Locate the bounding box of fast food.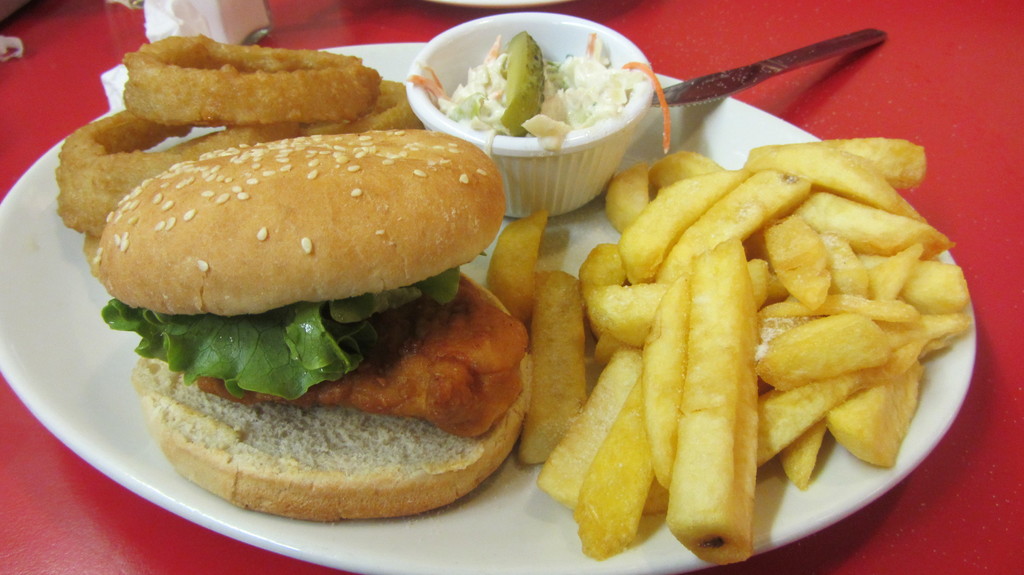
Bounding box: bbox=(492, 147, 964, 564).
